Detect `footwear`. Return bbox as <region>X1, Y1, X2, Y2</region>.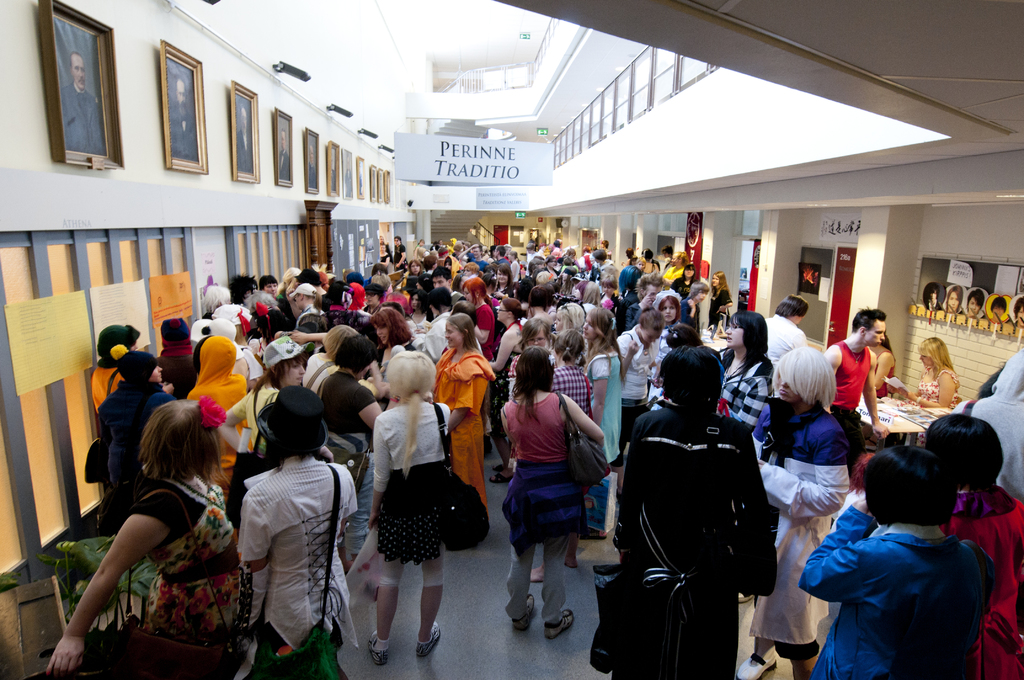
<region>415, 622, 440, 658</region>.
